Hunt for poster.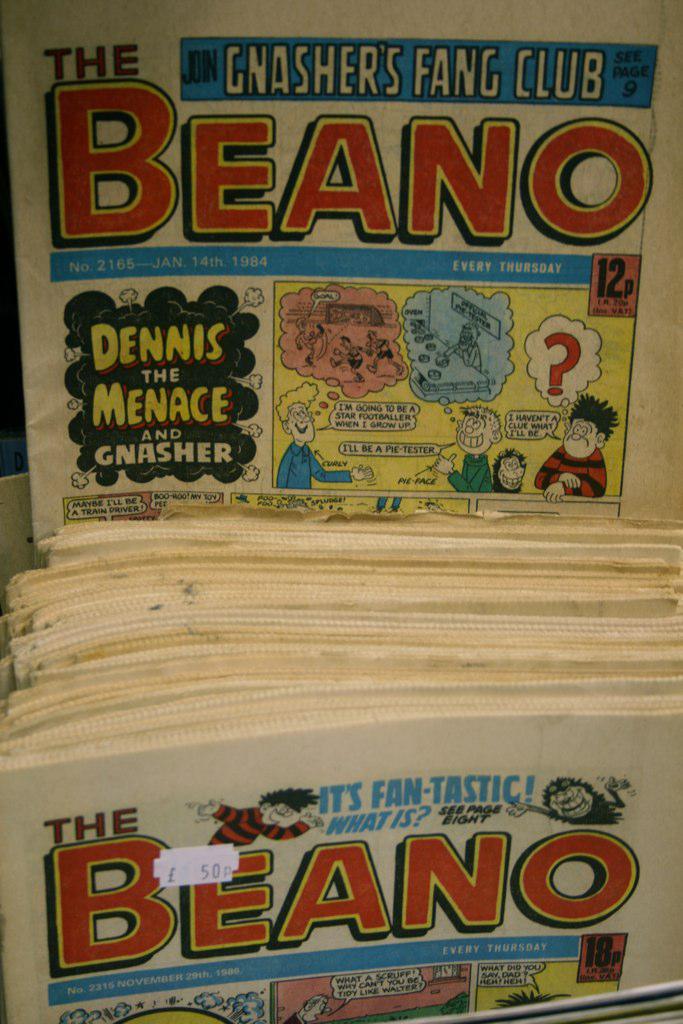
Hunted down at 11,0,682,534.
